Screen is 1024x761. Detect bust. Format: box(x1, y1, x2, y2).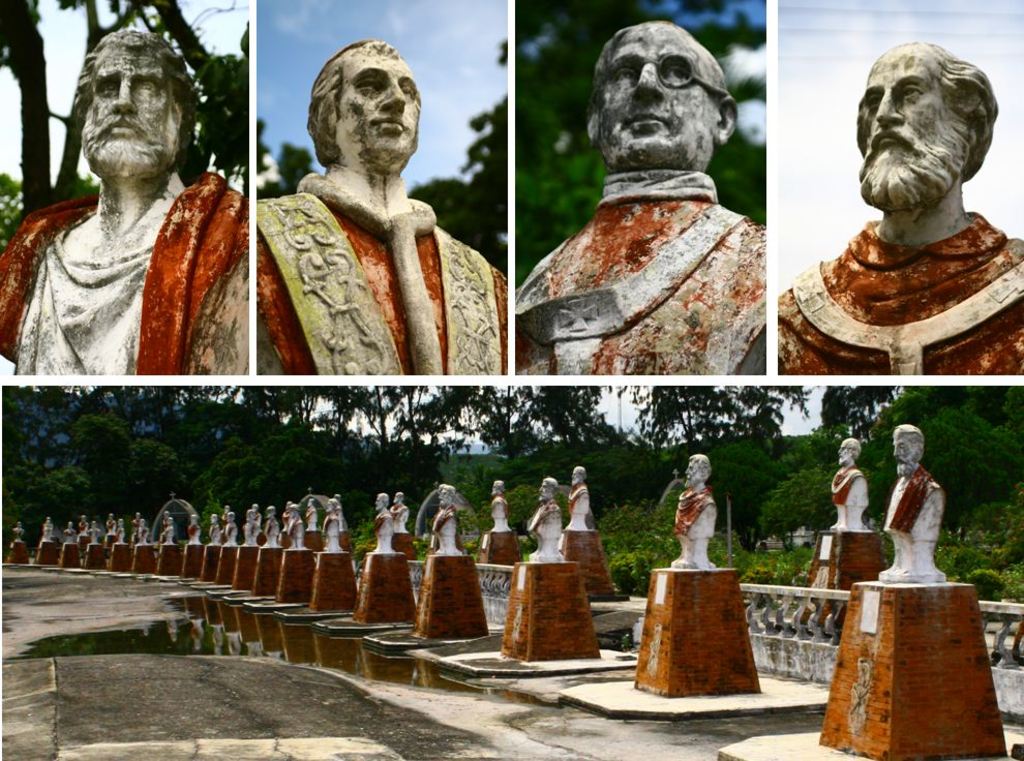
box(882, 425, 945, 542).
